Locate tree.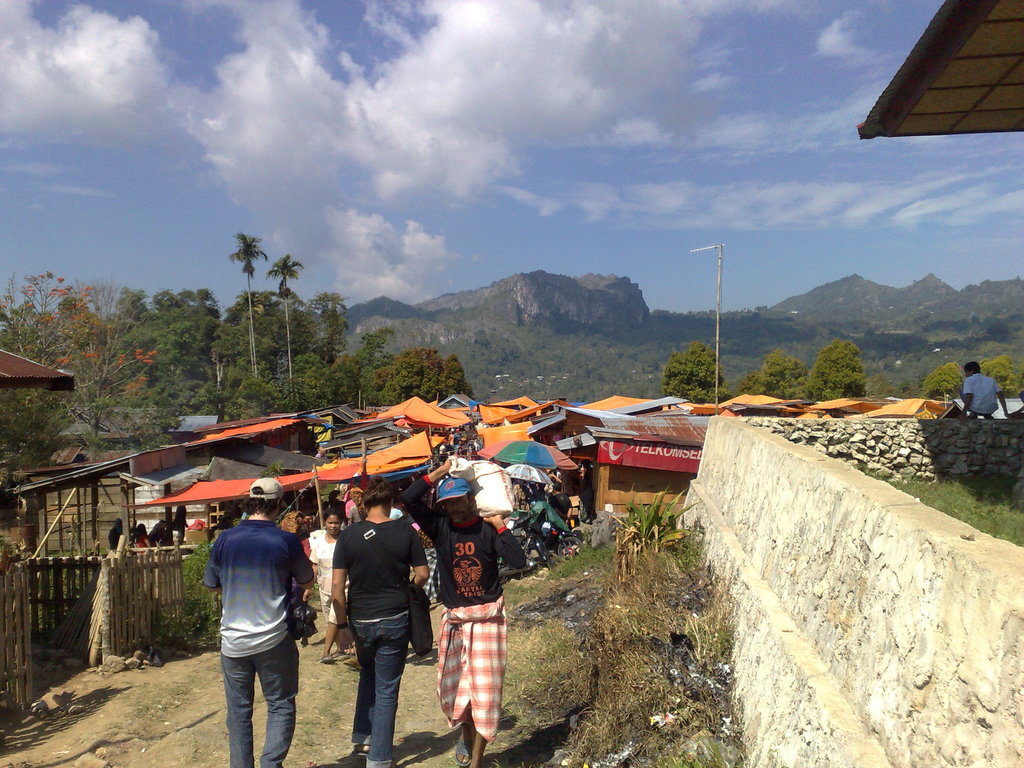
Bounding box: select_region(91, 283, 159, 419).
